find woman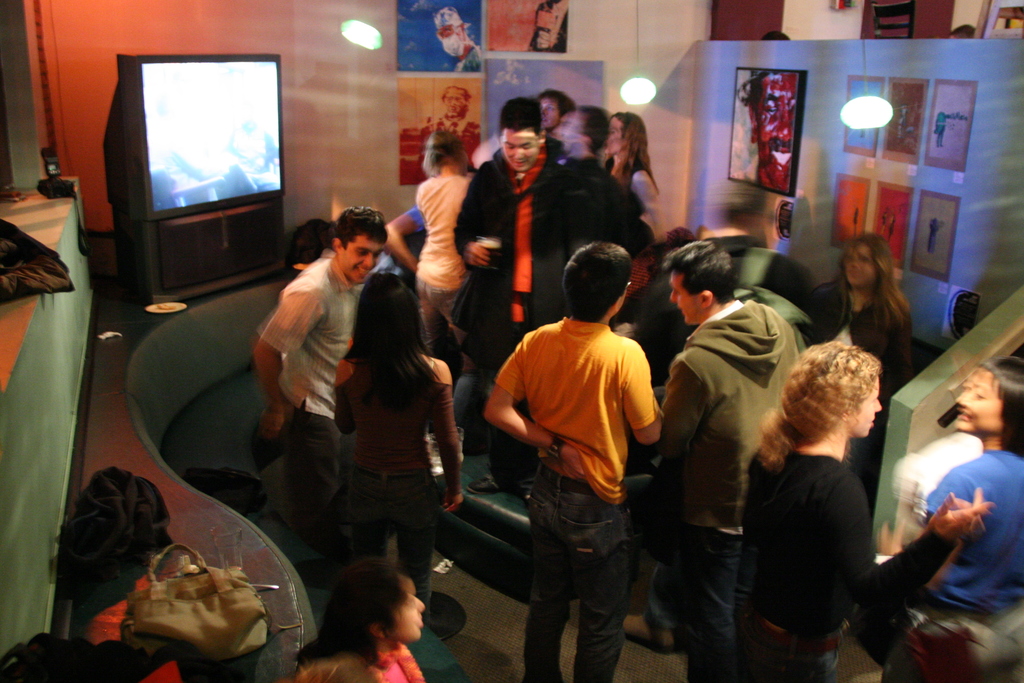
(609, 113, 662, 240)
